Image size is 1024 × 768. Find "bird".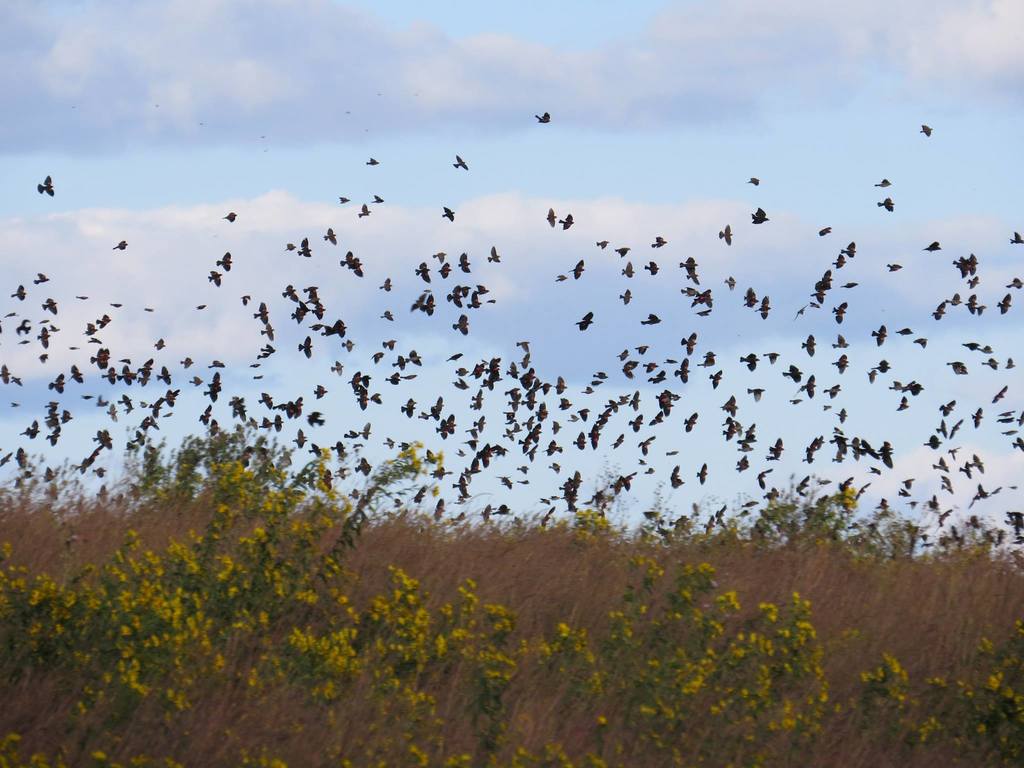
region(14, 445, 28, 468).
